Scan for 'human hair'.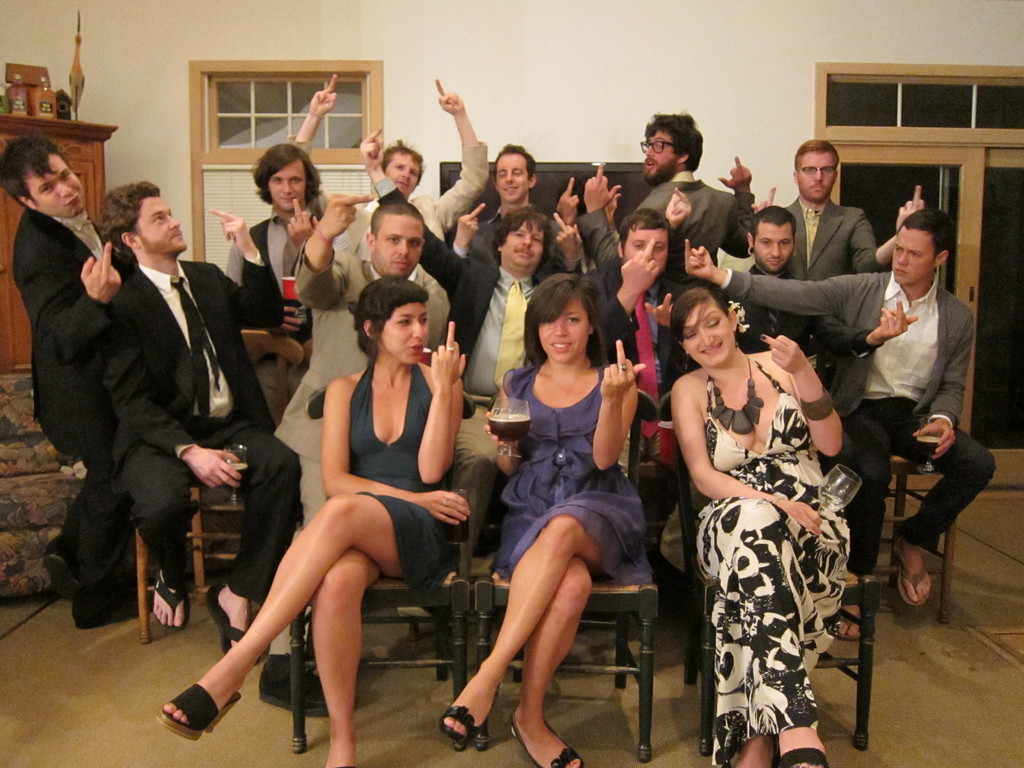
Scan result: [left=618, top=208, right=669, bottom=261].
